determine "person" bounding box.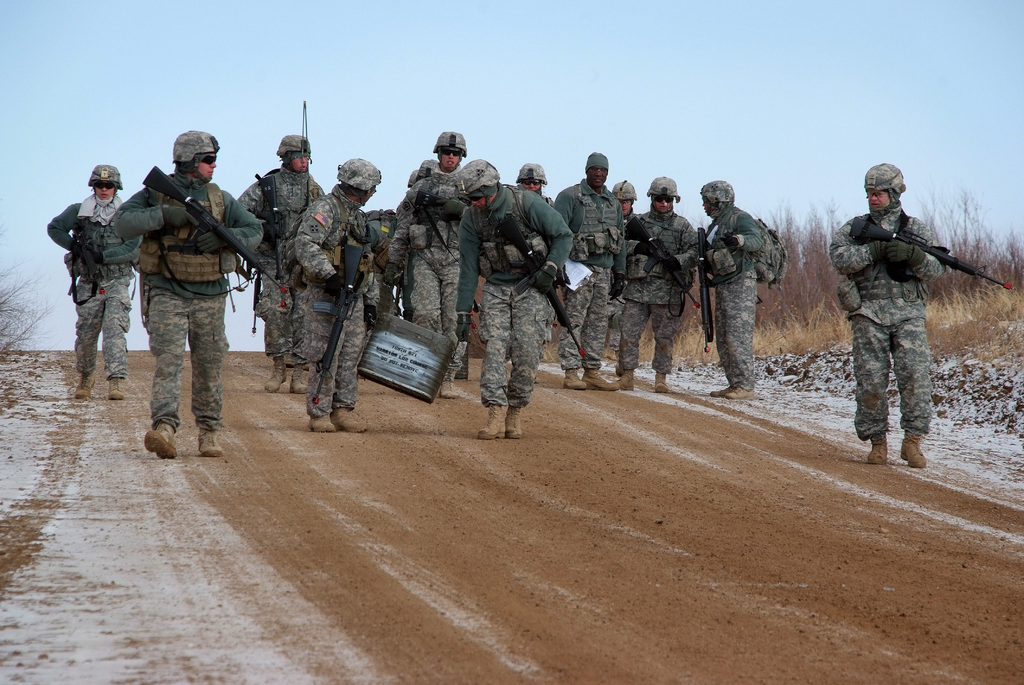
Determined: left=556, top=147, right=620, bottom=391.
